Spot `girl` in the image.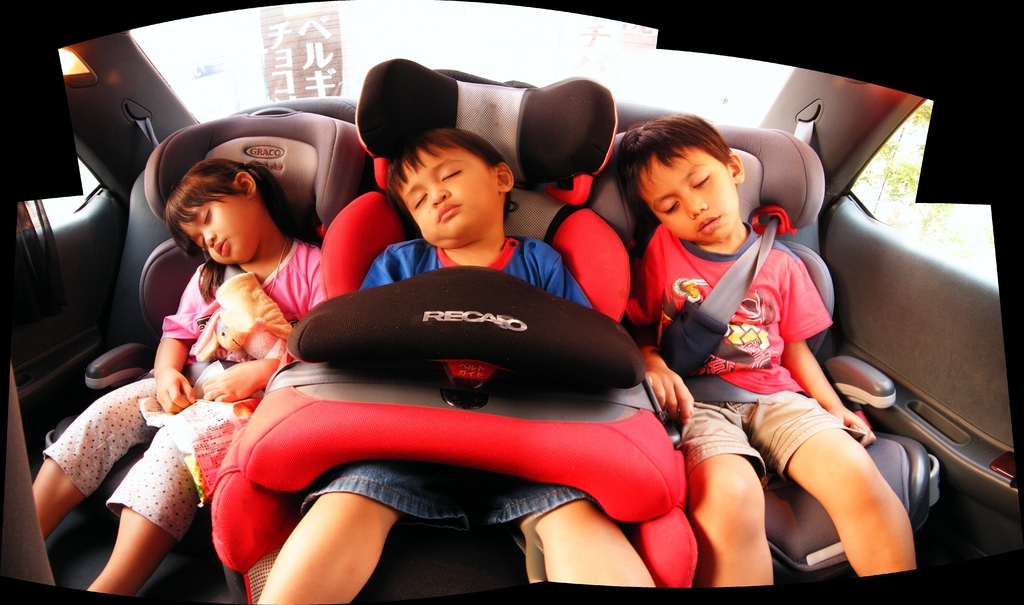
`girl` found at pyautogui.locateOnScreen(30, 156, 325, 597).
